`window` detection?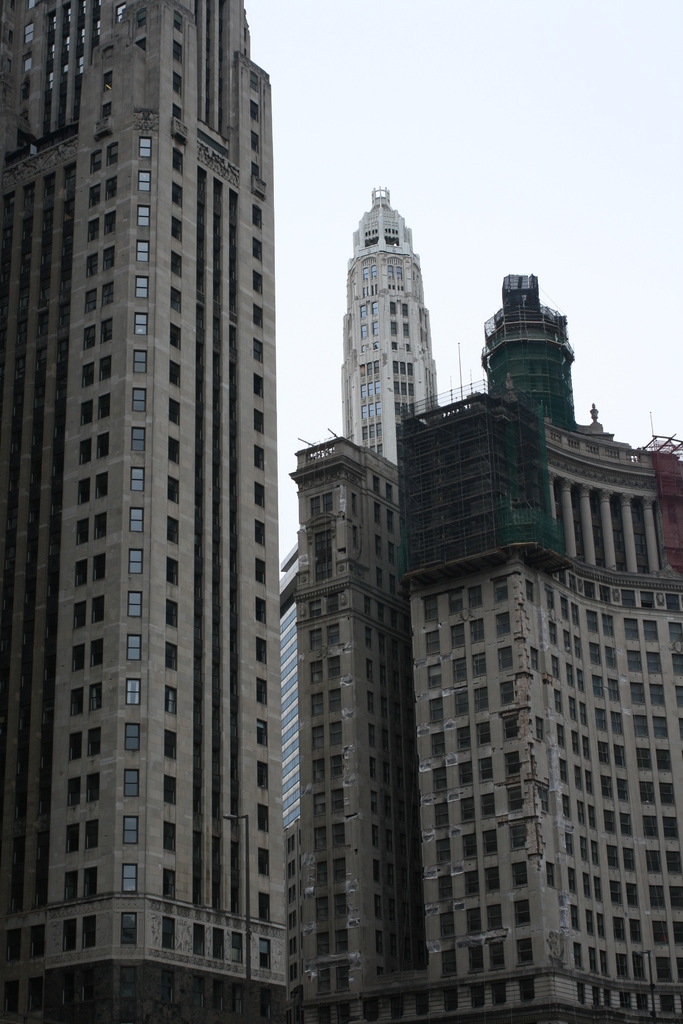
select_region(163, 870, 177, 901)
